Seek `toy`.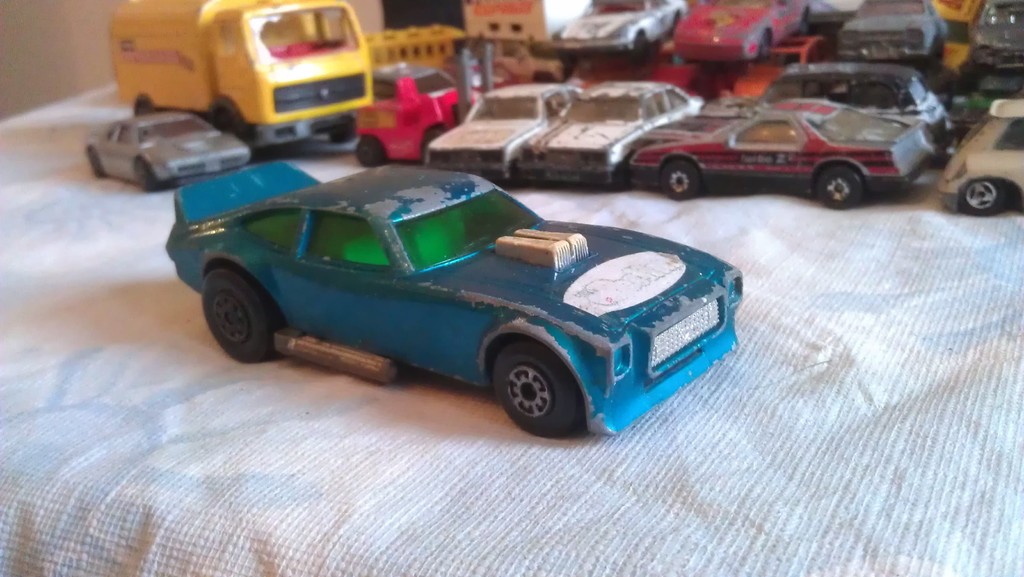
[531, 1, 696, 48].
